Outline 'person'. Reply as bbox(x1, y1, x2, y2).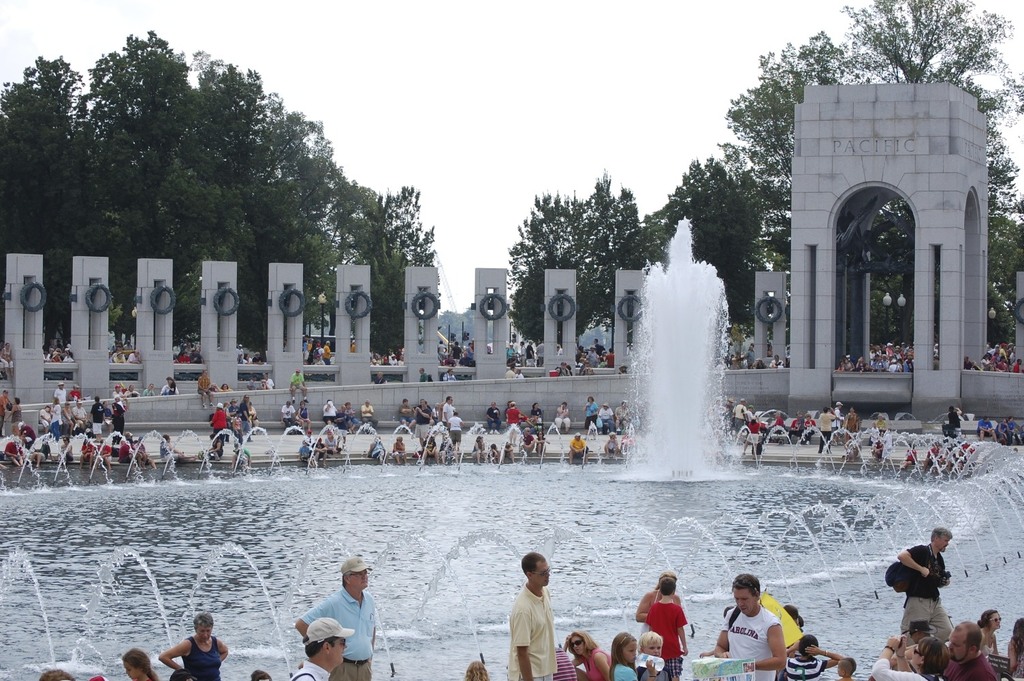
bbox(617, 398, 628, 427).
